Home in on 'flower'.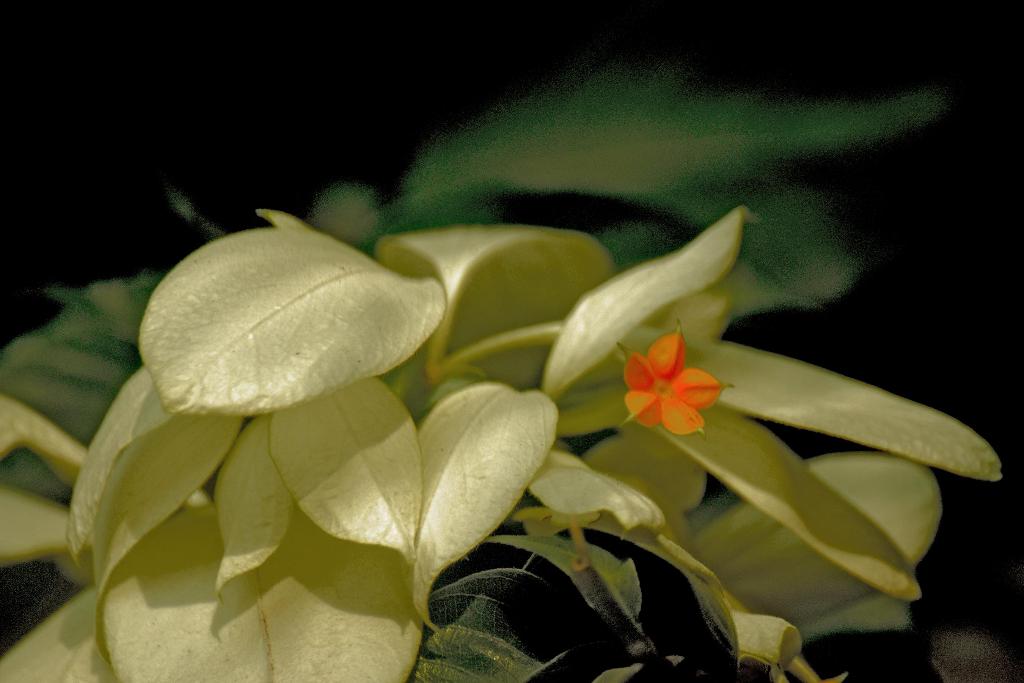
Homed in at crop(610, 322, 741, 429).
